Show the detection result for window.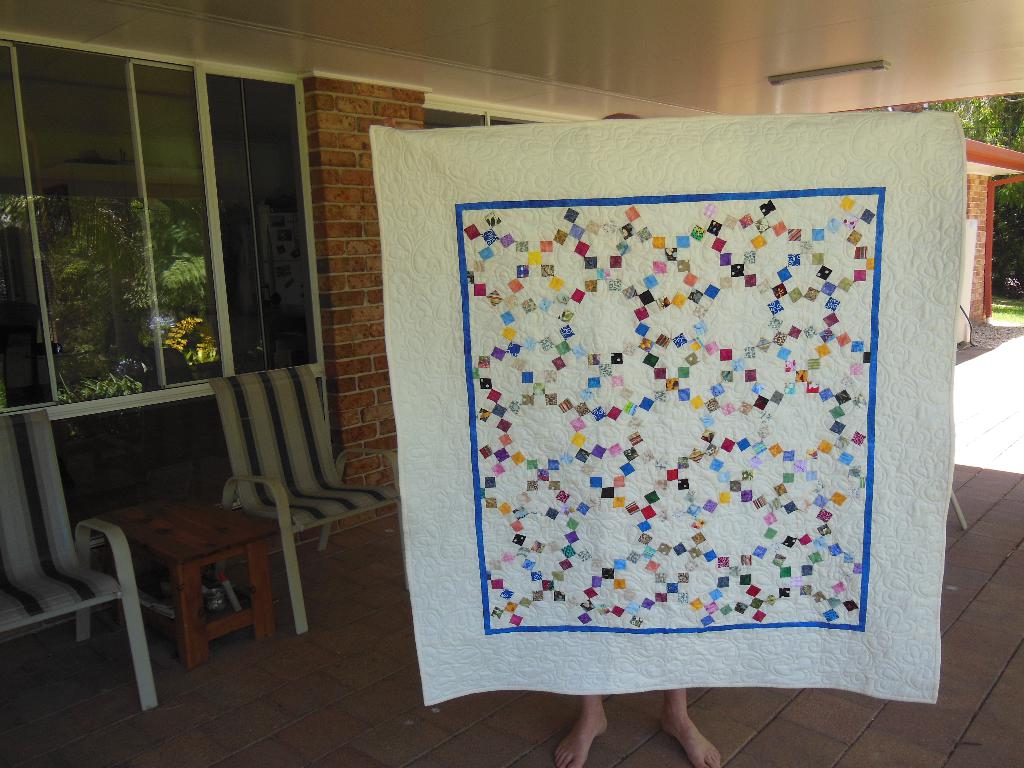
<bbox>423, 104, 492, 125</bbox>.
